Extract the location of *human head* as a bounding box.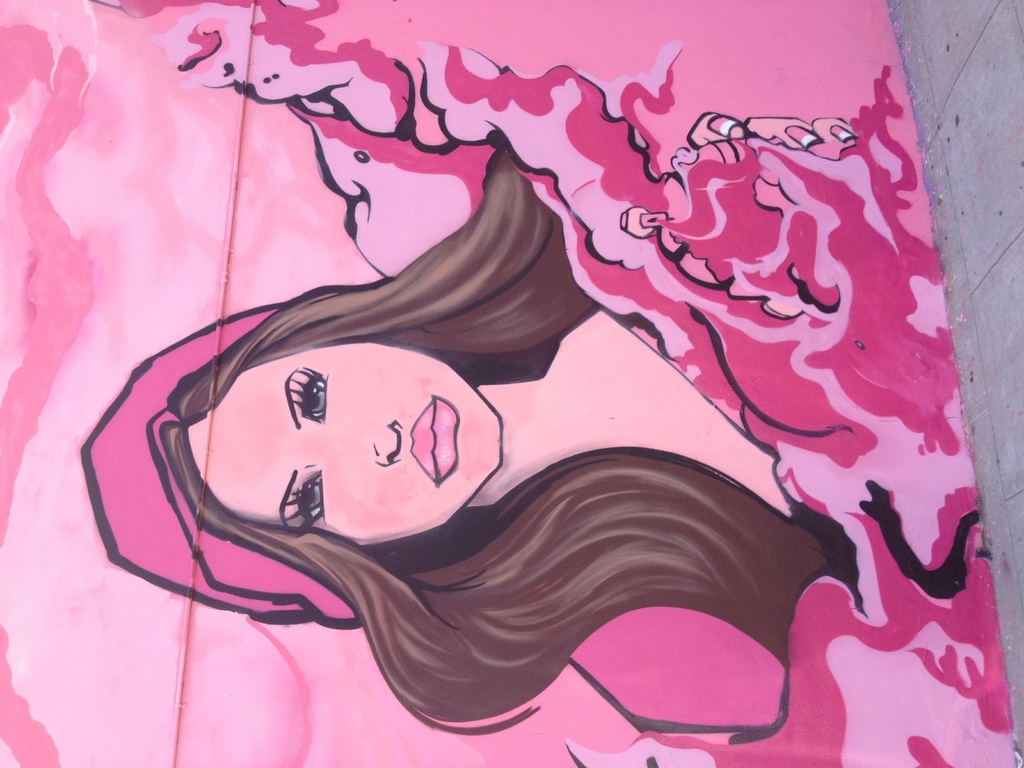
bbox=(138, 333, 536, 570).
